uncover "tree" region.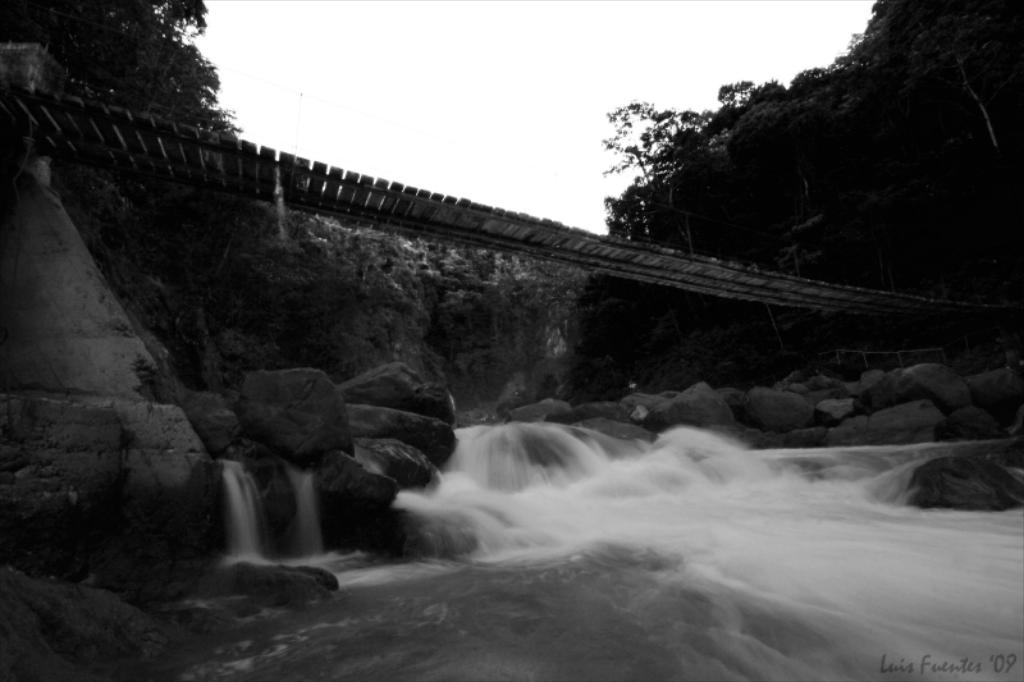
Uncovered: bbox=[0, 0, 233, 132].
